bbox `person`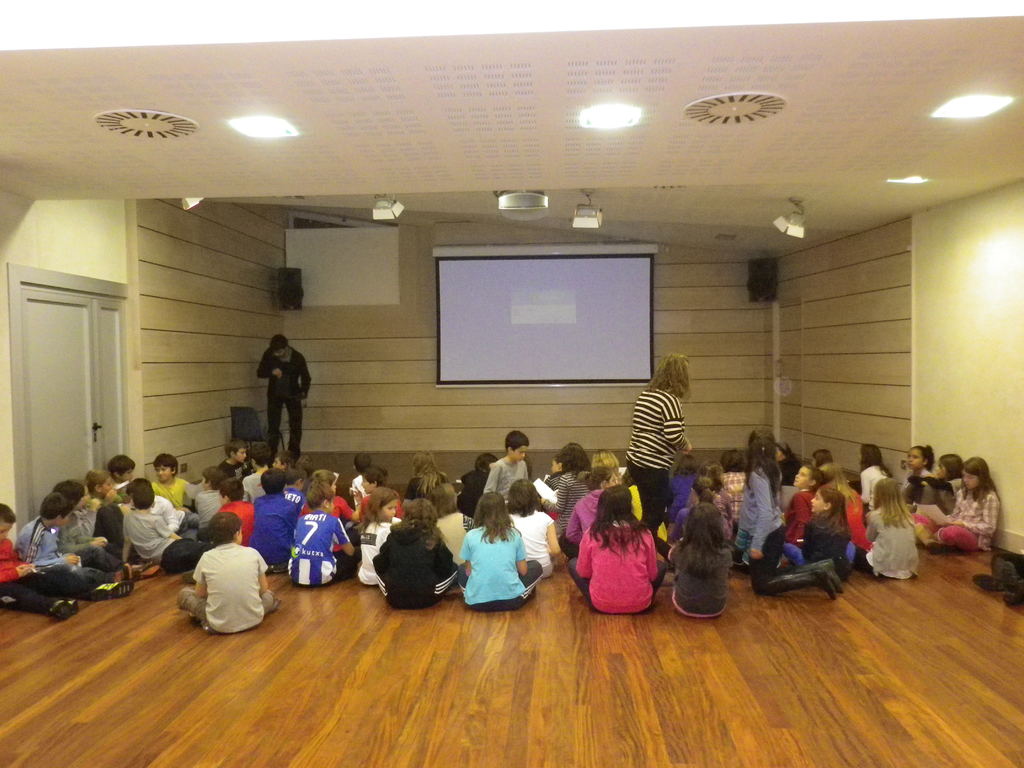
[x1=588, y1=447, x2=620, y2=471]
